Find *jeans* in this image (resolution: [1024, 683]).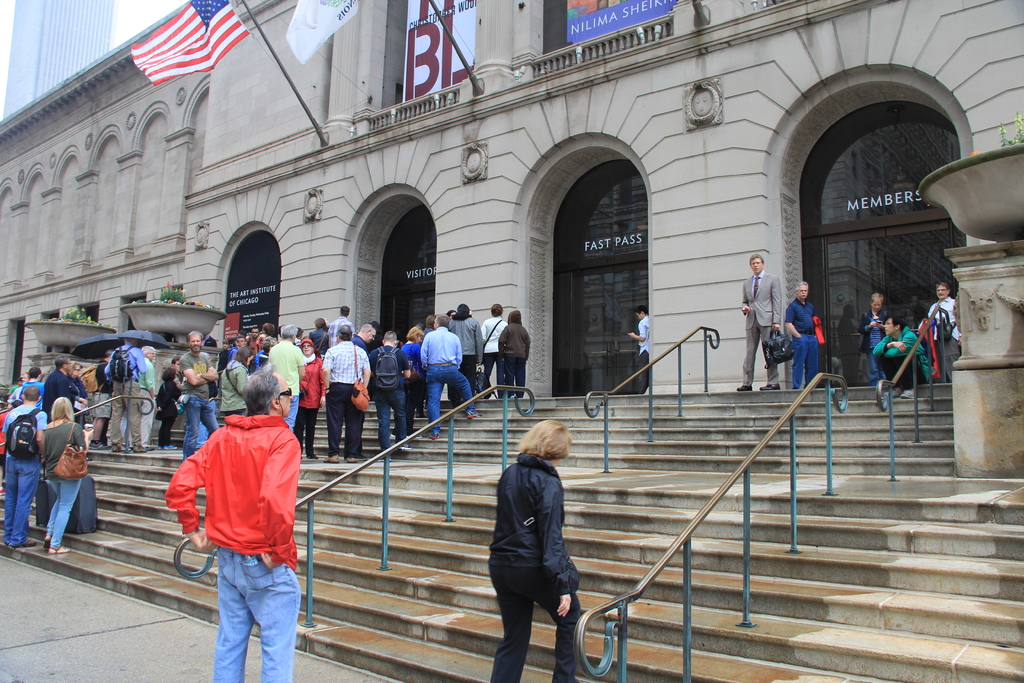
x1=6, y1=454, x2=44, y2=542.
